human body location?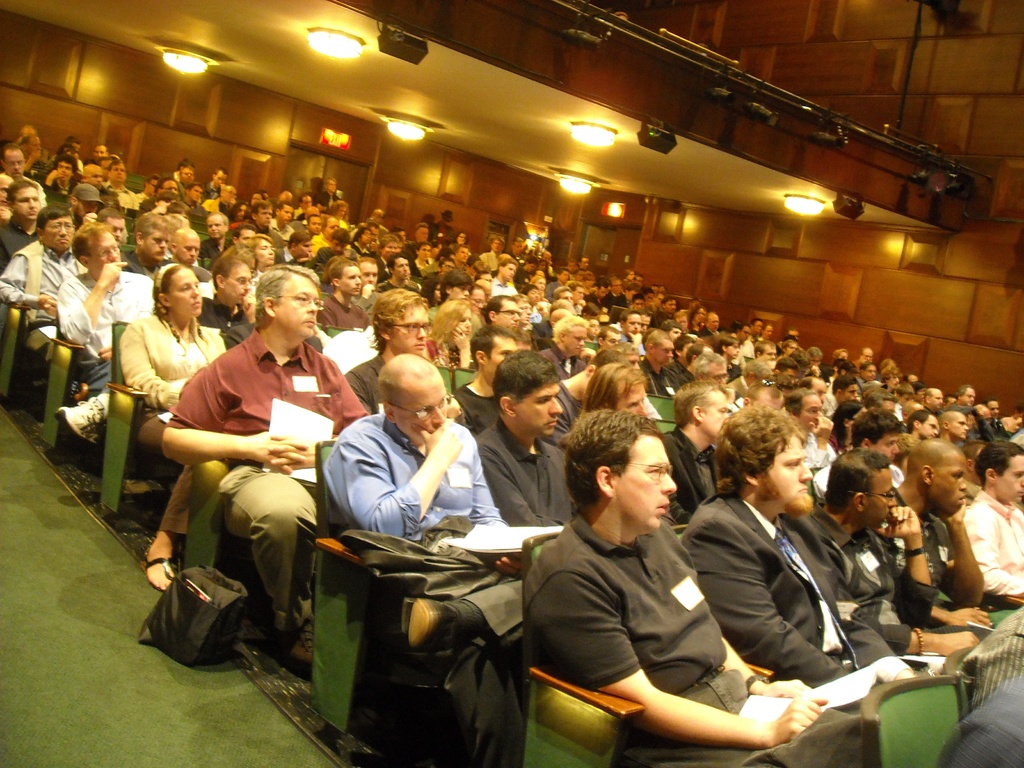
(684,300,714,340)
